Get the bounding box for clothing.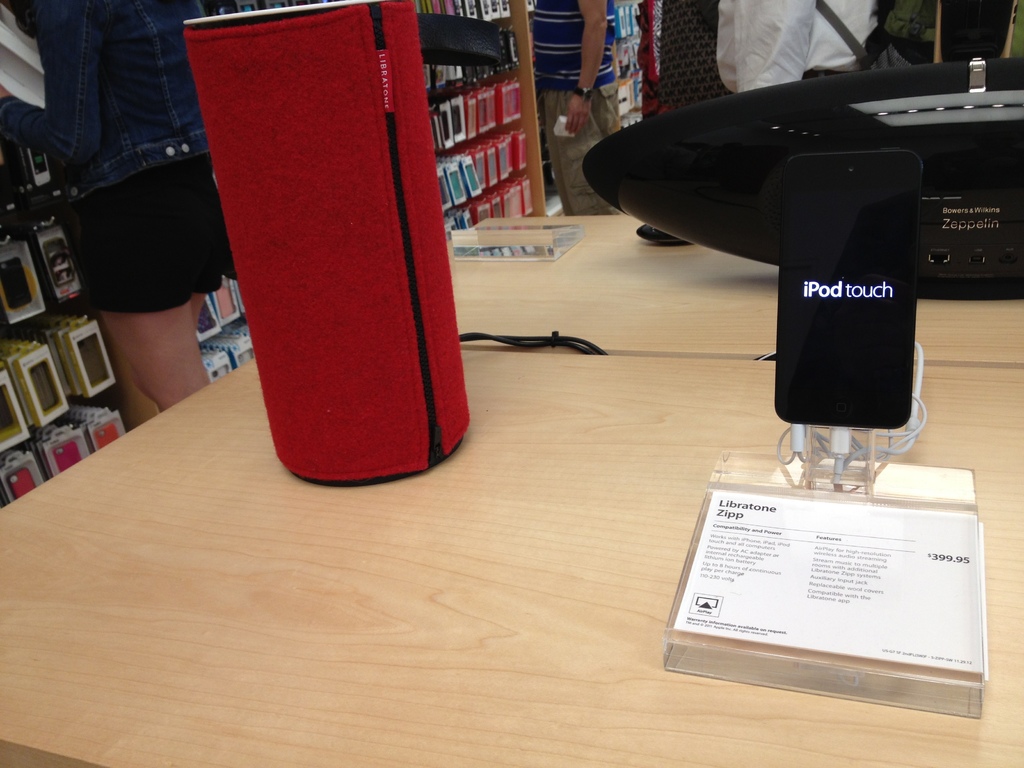
{"x1": 528, "y1": 0, "x2": 630, "y2": 218}.
